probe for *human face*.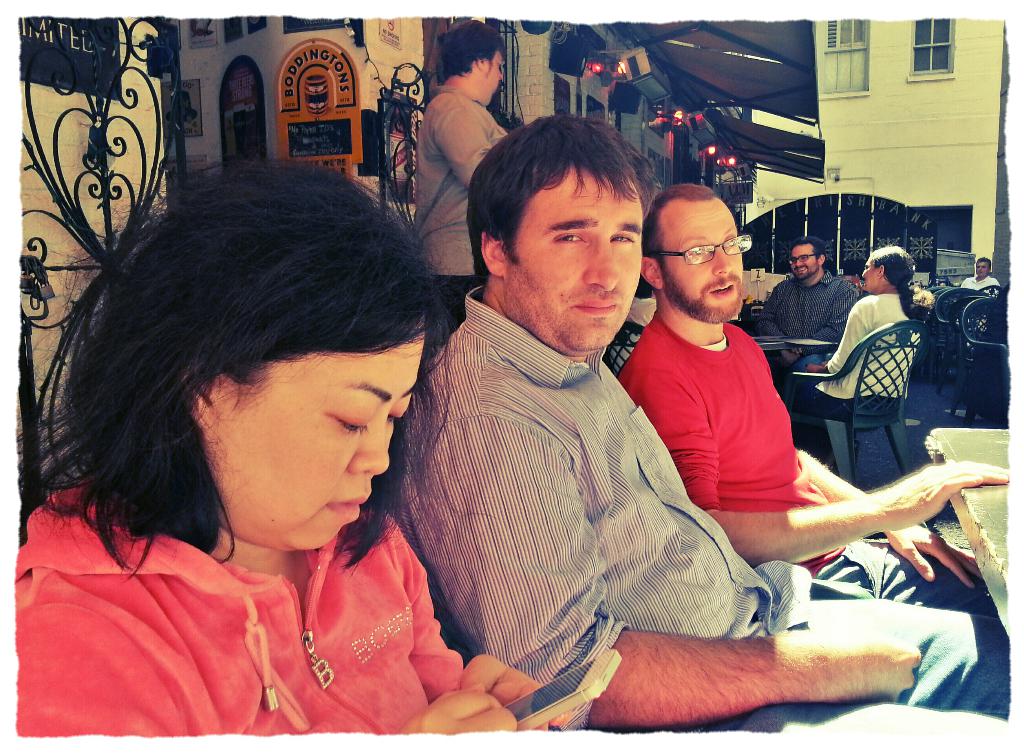
Probe result: region(473, 56, 505, 108).
